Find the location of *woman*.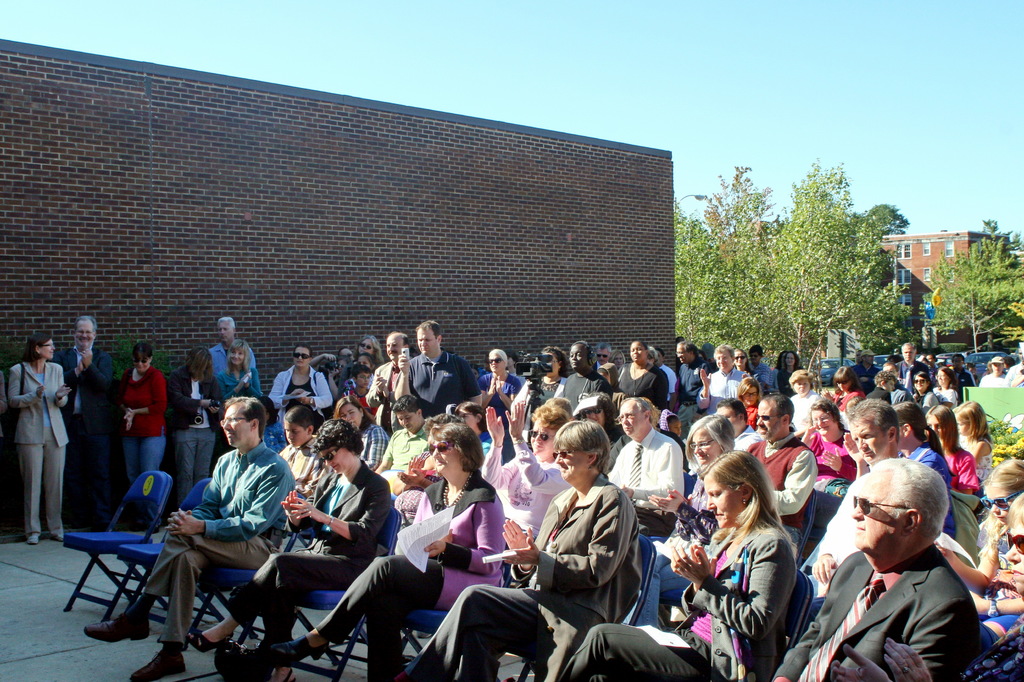
Location: pyautogui.locateOnScreen(803, 396, 857, 525).
